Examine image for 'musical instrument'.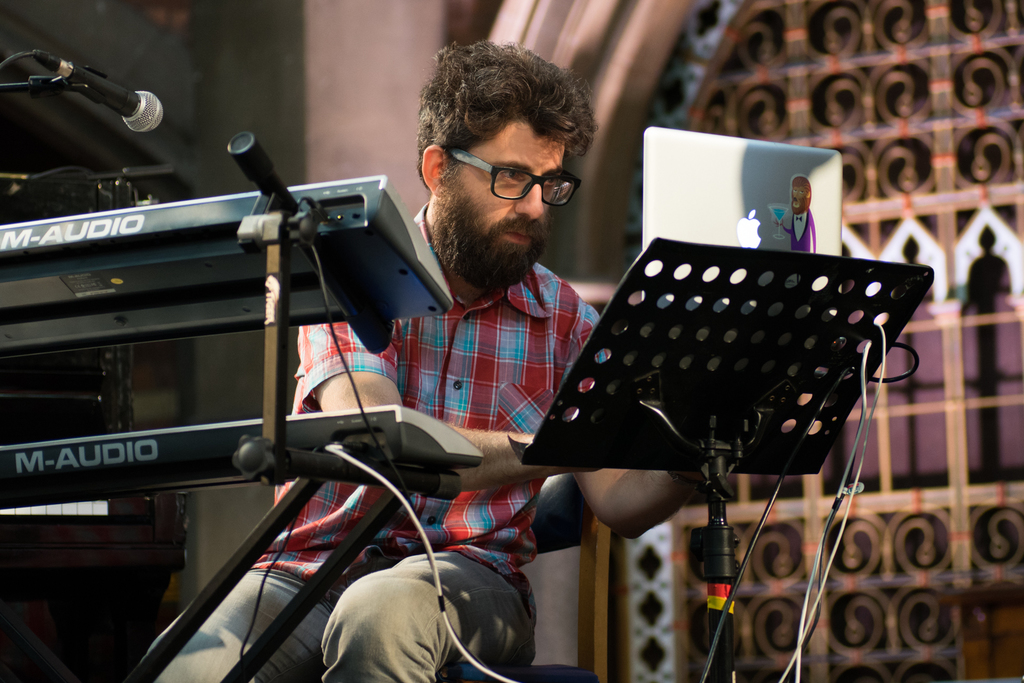
Examination result: (left=0, top=174, right=489, bottom=520).
